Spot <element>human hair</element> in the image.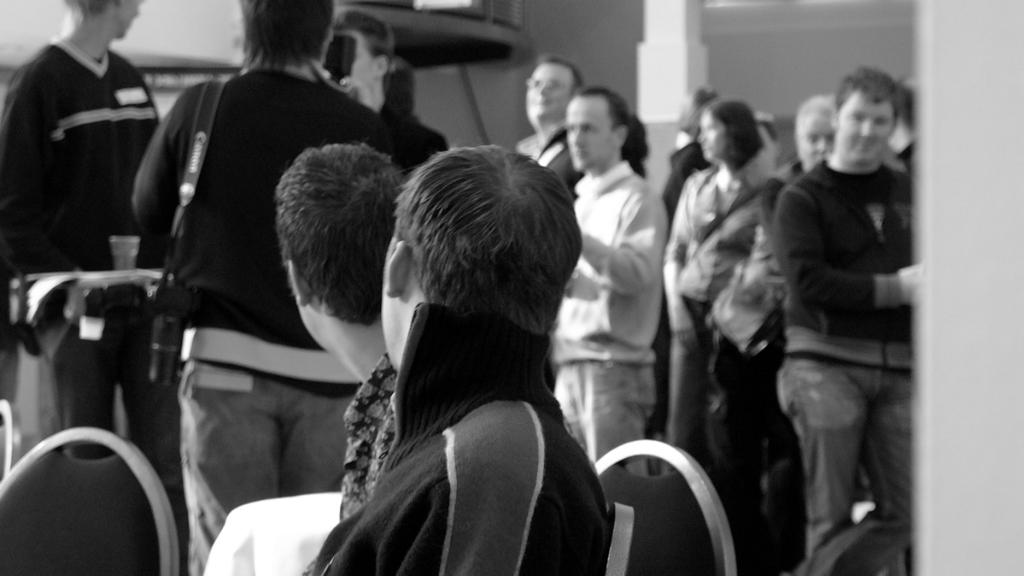
<element>human hair</element> found at [x1=694, y1=90, x2=721, y2=108].
